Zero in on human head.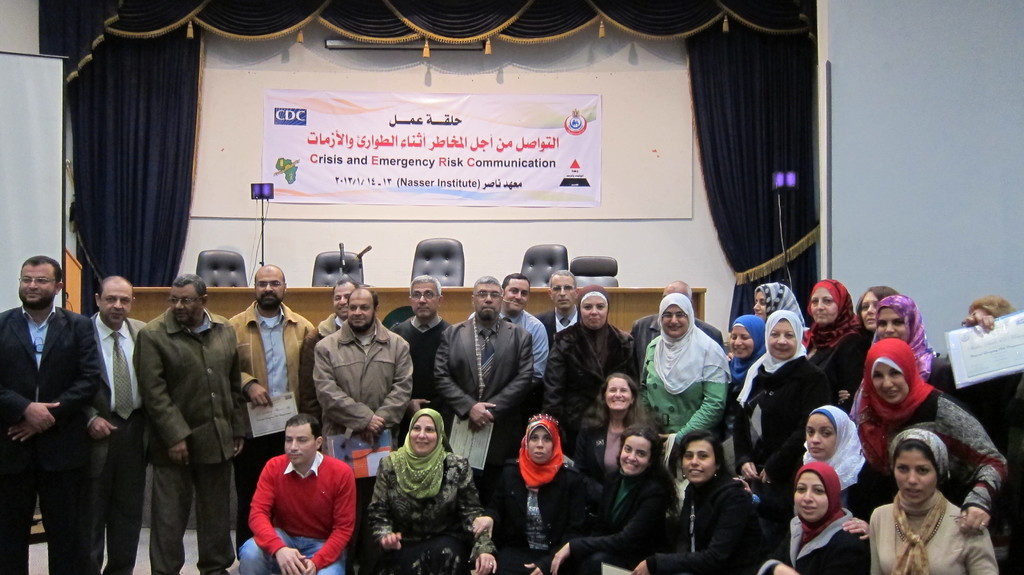
Zeroed in: select_region(94, 277, 138, 327).
